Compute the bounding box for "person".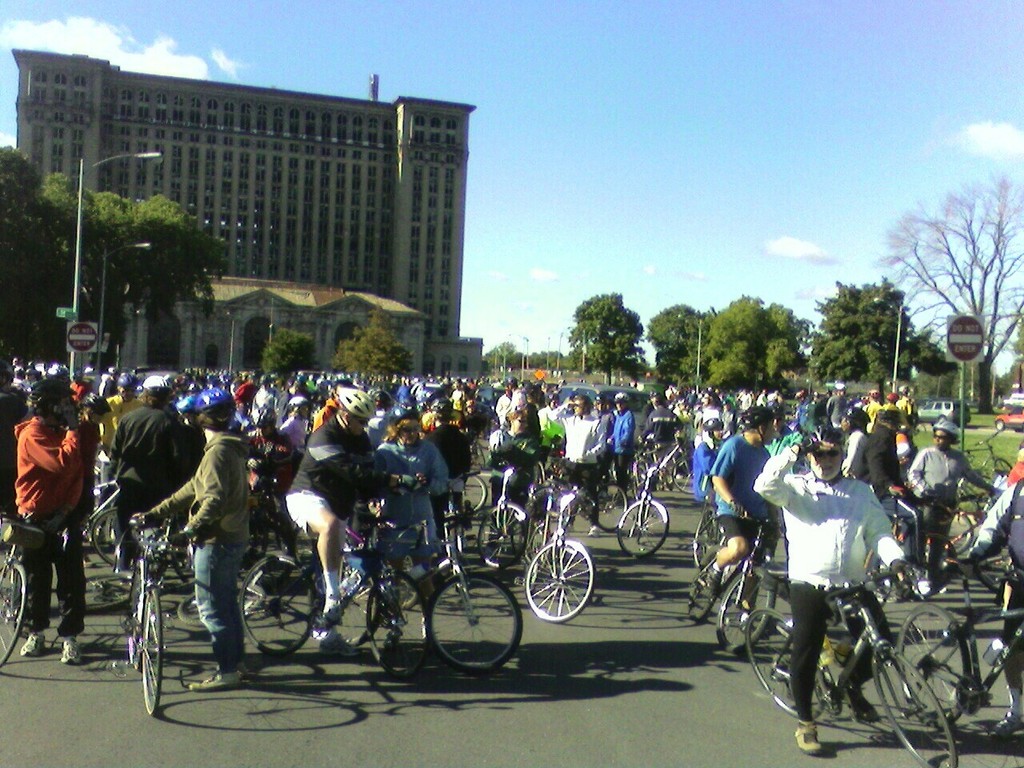
[left=514, top=387, right=534, bottom=433].
